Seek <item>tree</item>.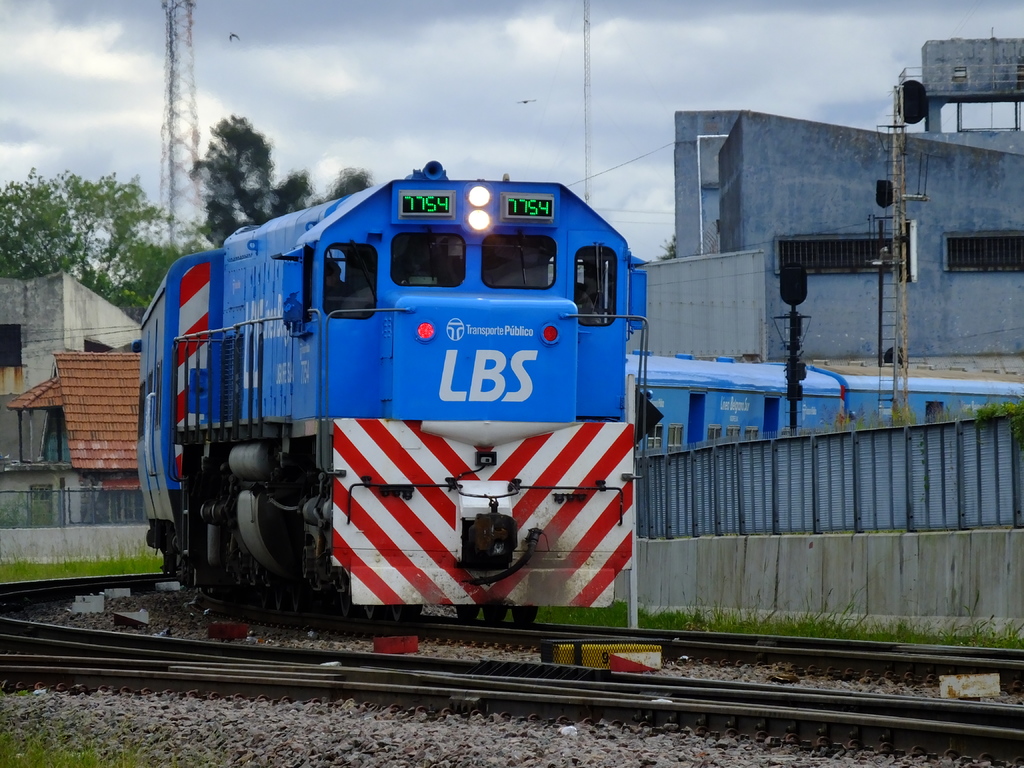
(193,111,281,222).
